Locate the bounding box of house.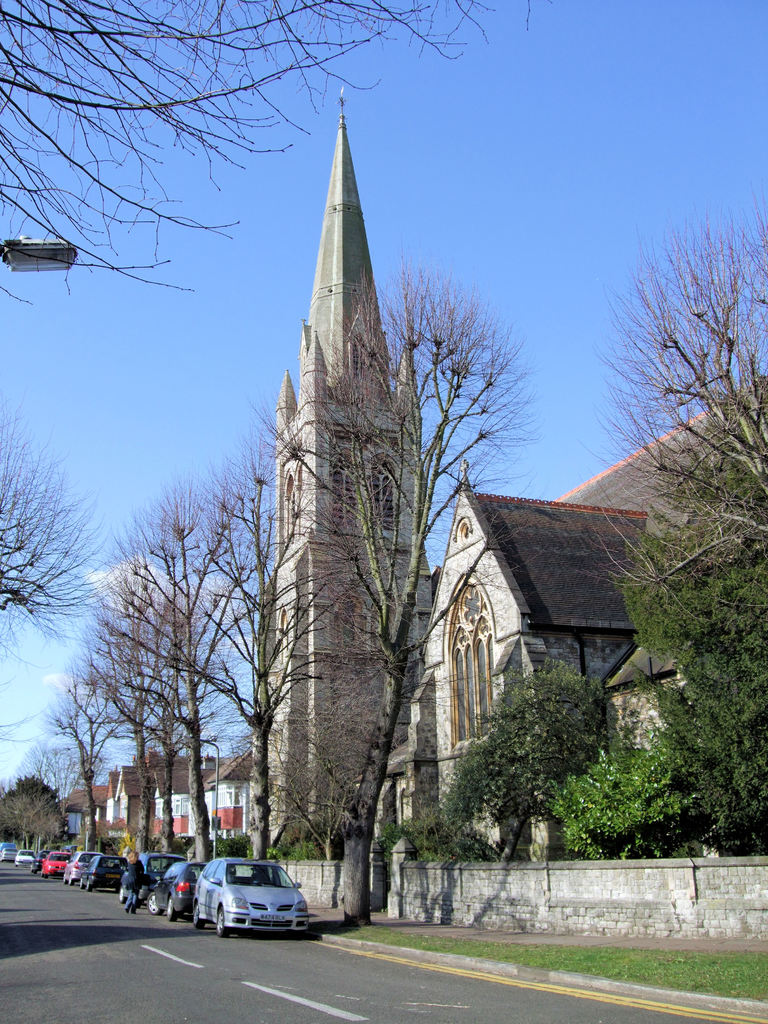
Bounding box: [116, 753, 164, 844].
